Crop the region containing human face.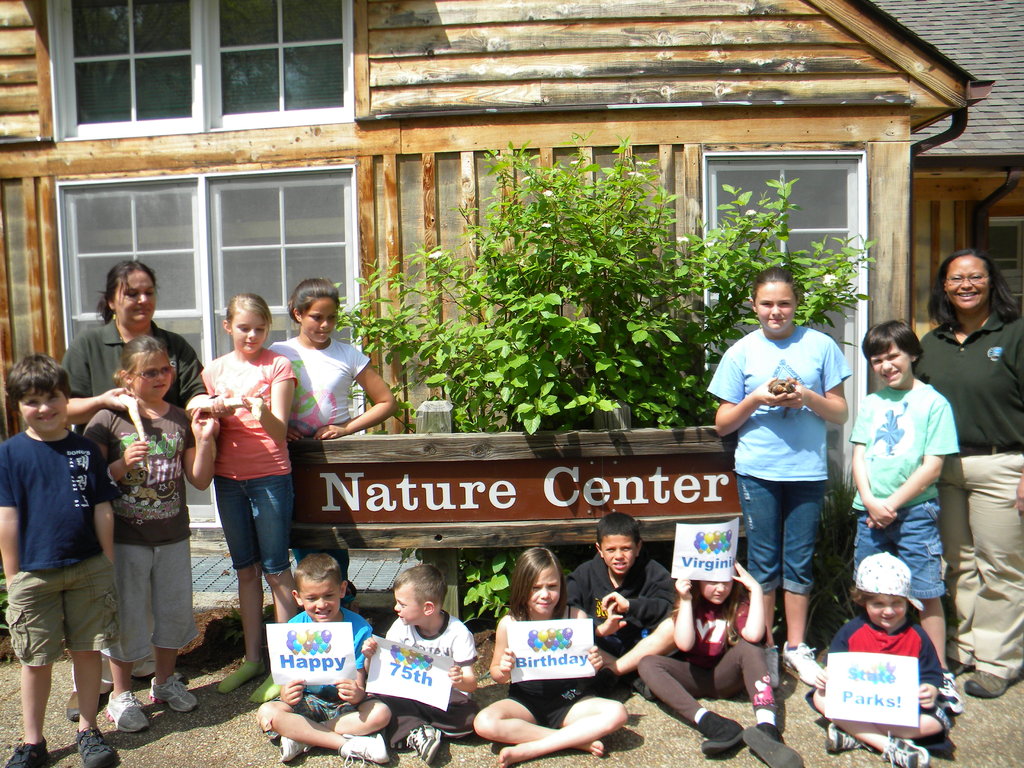
Crop region: pyautogui.locateOnScreen(599, 536, 632, 575).
